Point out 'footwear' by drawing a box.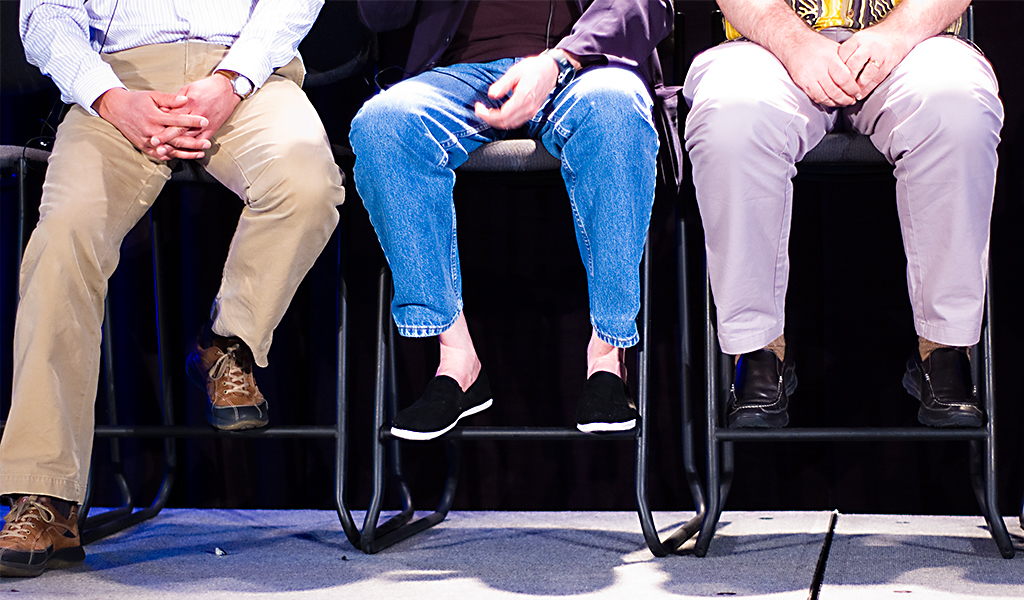
724 349 795 436.
